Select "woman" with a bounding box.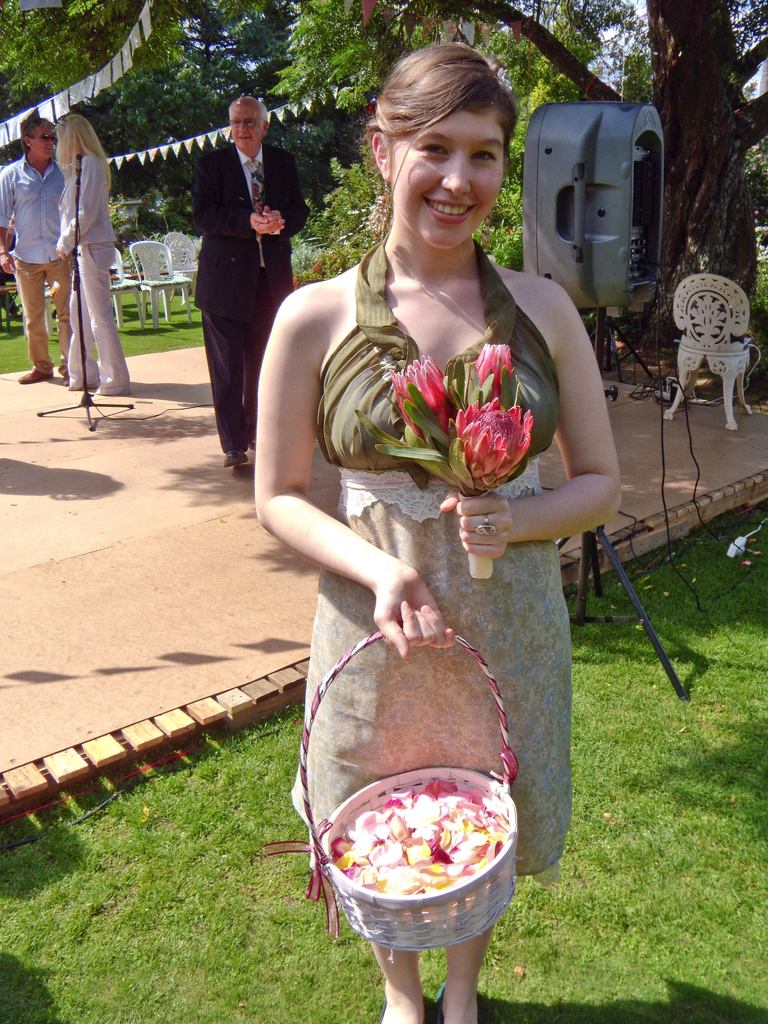
[56, 117, 130, 397].
